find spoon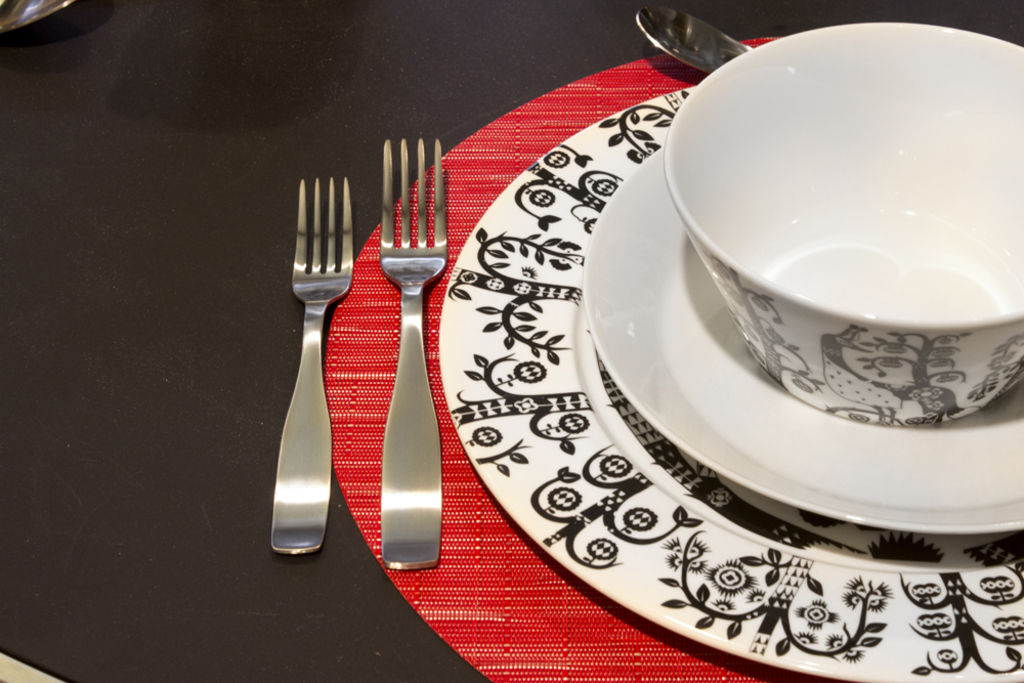
locate(636, 5, 753, 75)
